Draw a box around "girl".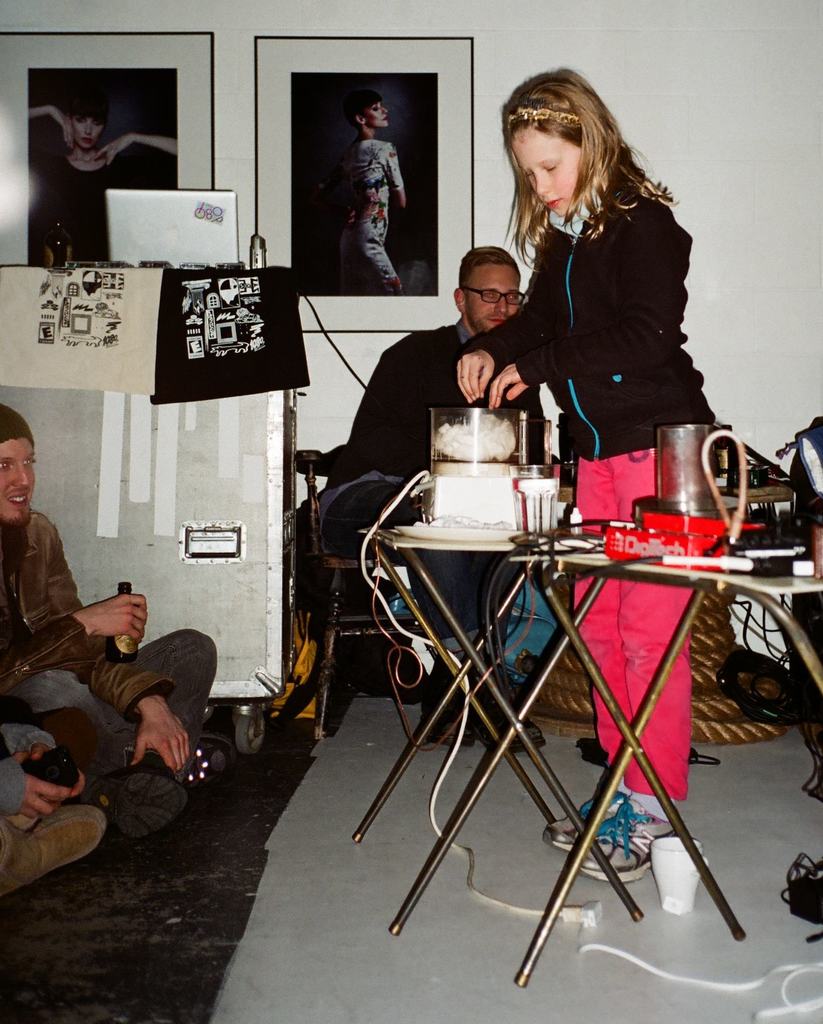
[x1=459, y1=66, x2=724, y2=889].
